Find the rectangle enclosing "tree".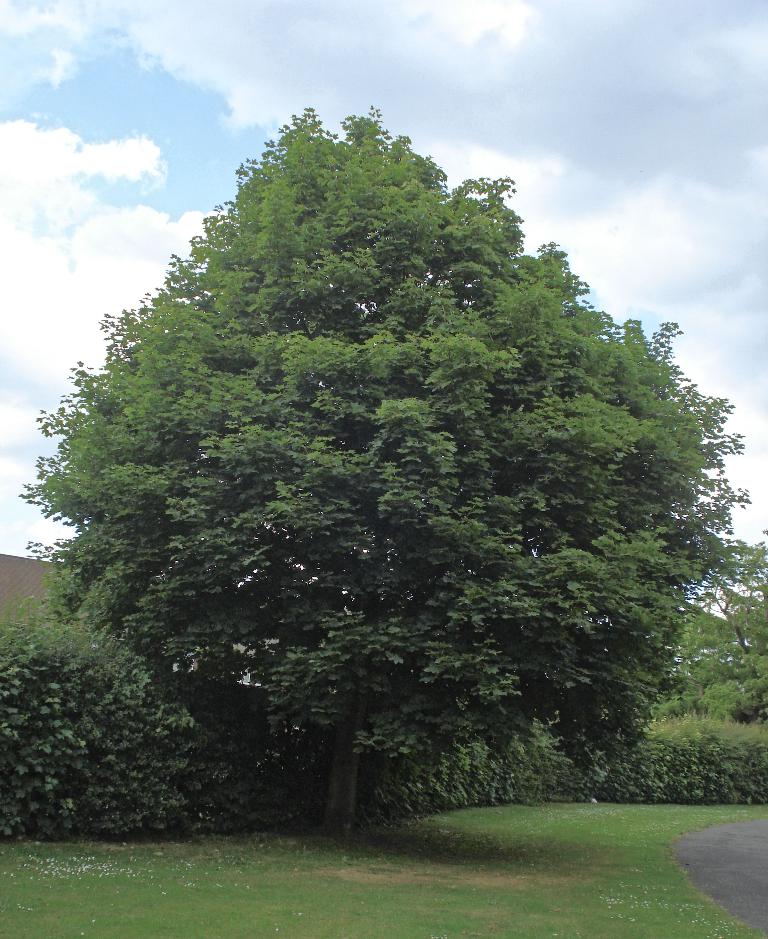
7,611,207,856.
